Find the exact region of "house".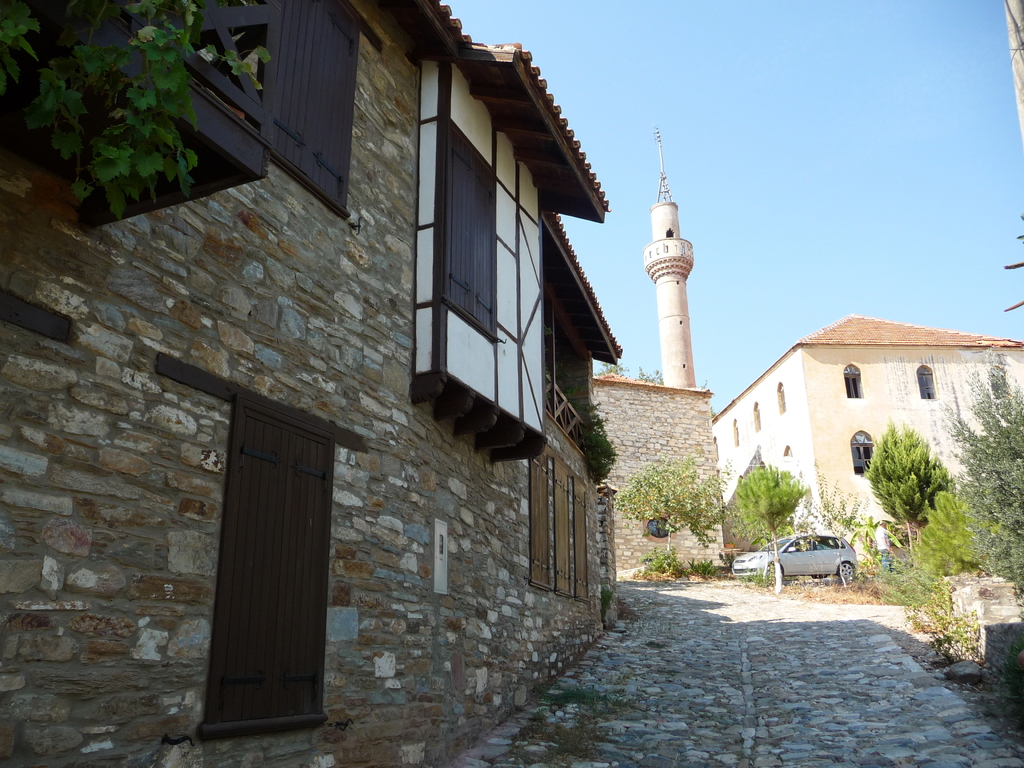
Exact region: 9:0:621:767.
